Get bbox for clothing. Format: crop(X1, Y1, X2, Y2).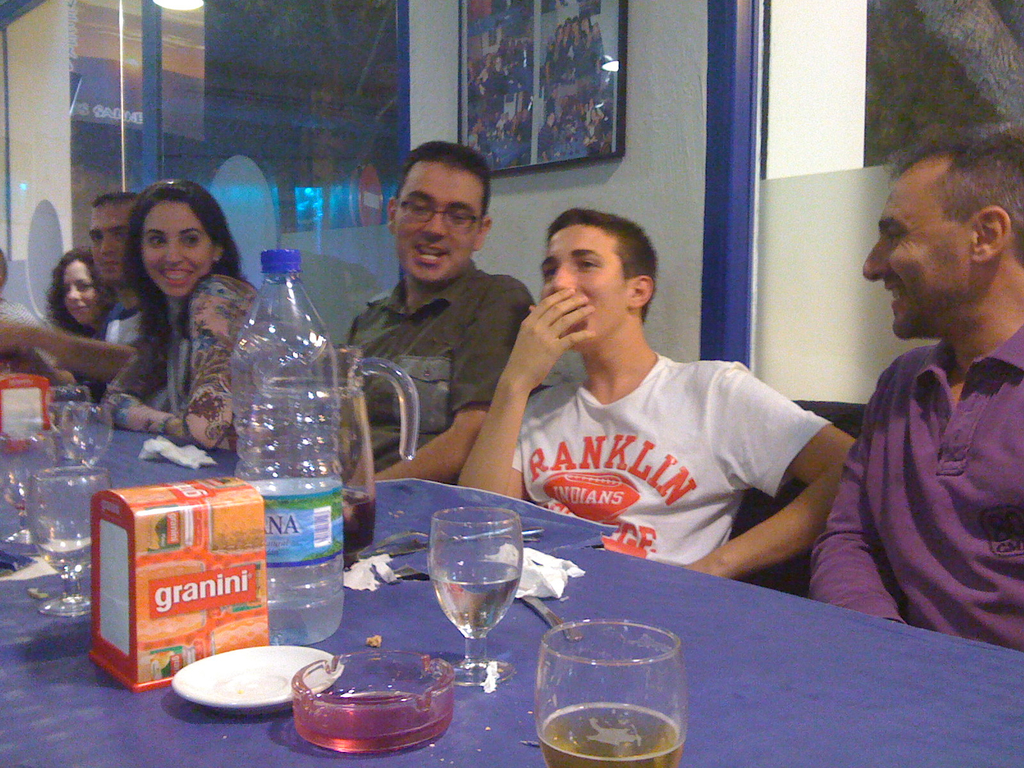
crop(143, 262, 276, 465).
